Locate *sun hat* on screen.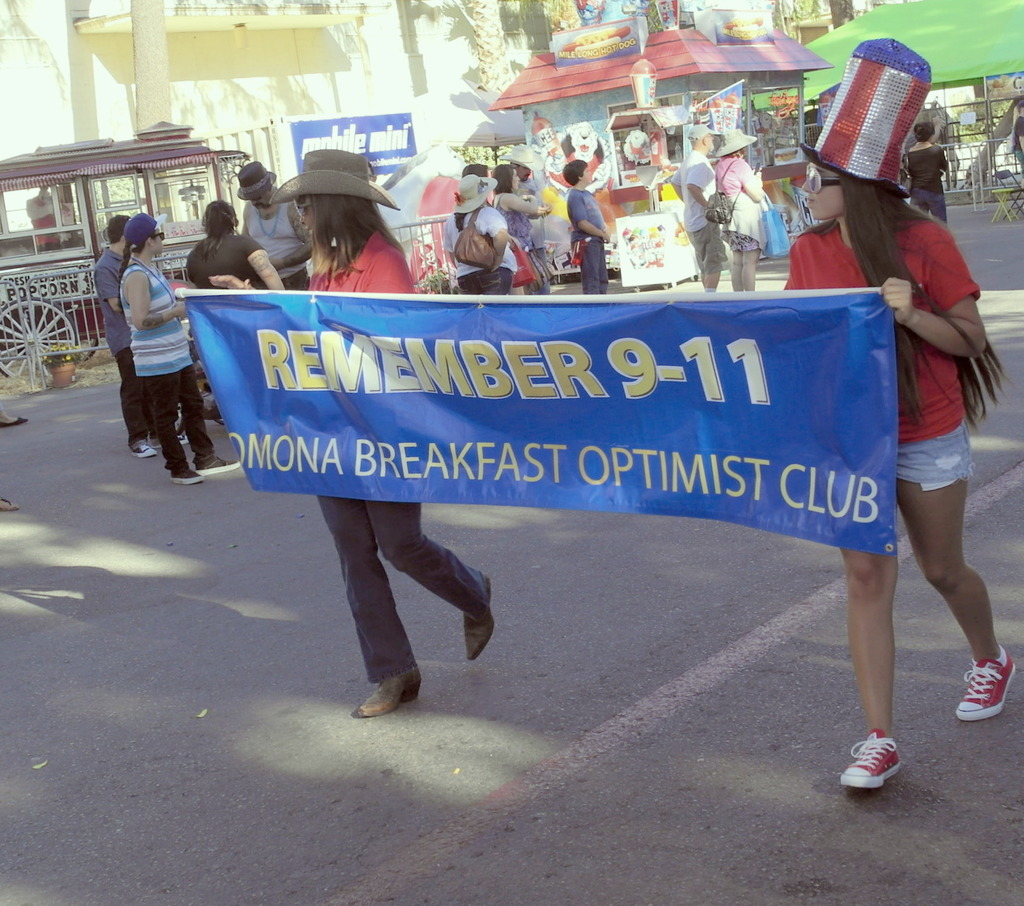
On screen at (left=710, top=126, right=760, bottom=162).
